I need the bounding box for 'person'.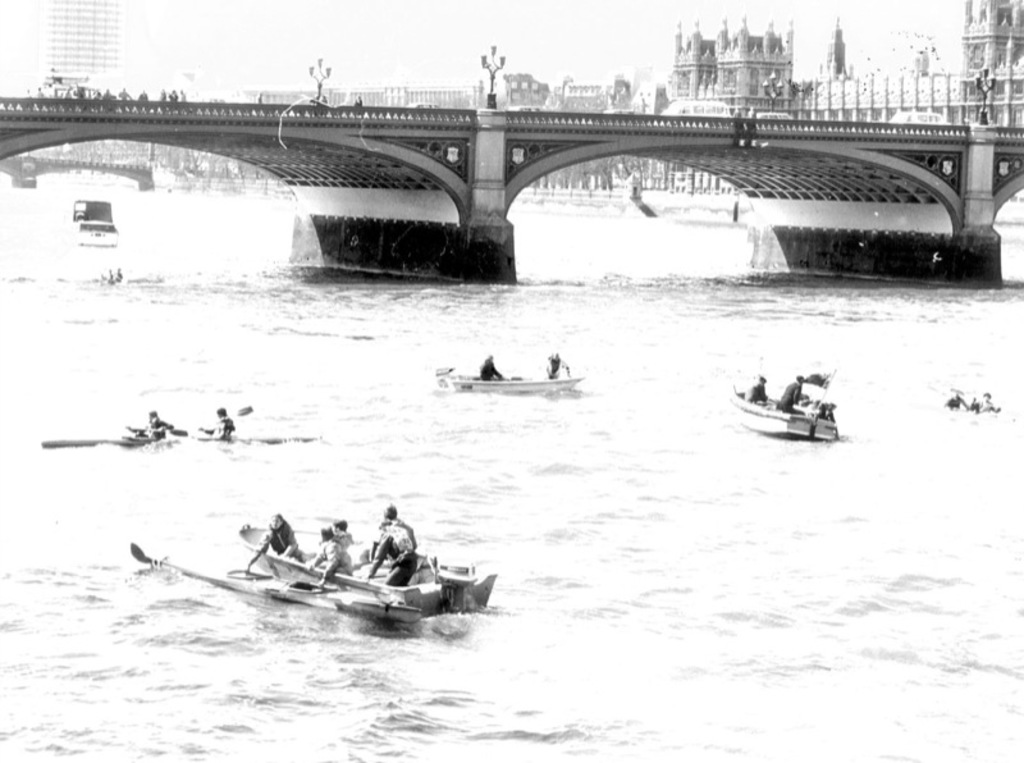
Here it is: {"x1": 822, "y1": 402, "x2": 833, "y2": 416}.
